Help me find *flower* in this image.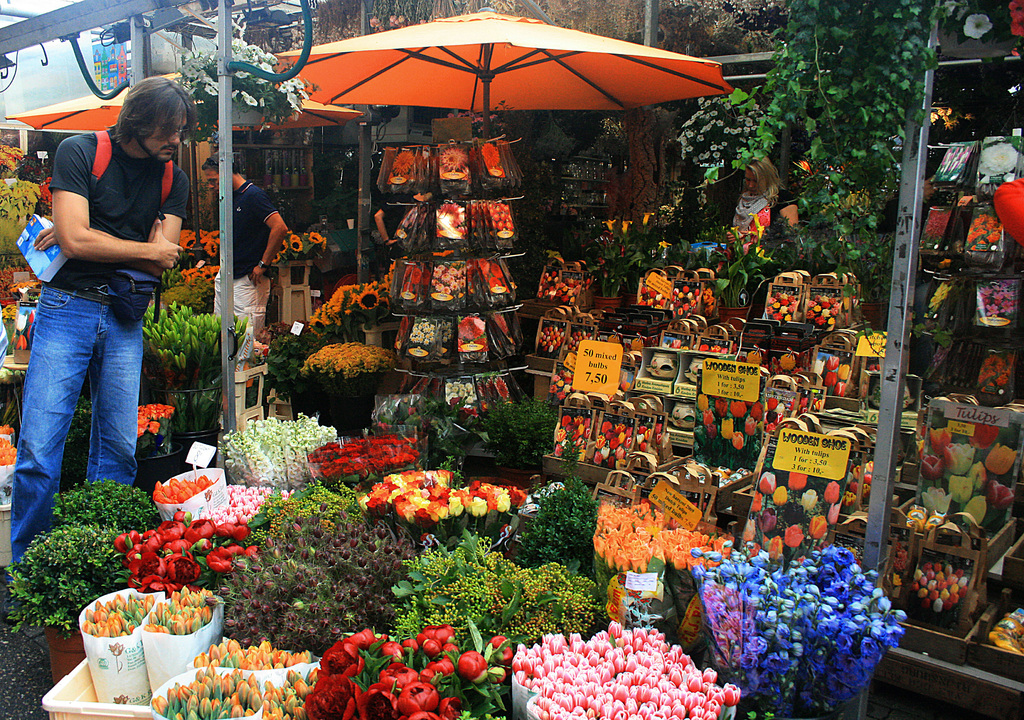
Found it: bbox=[761, 507, 774, 534].
